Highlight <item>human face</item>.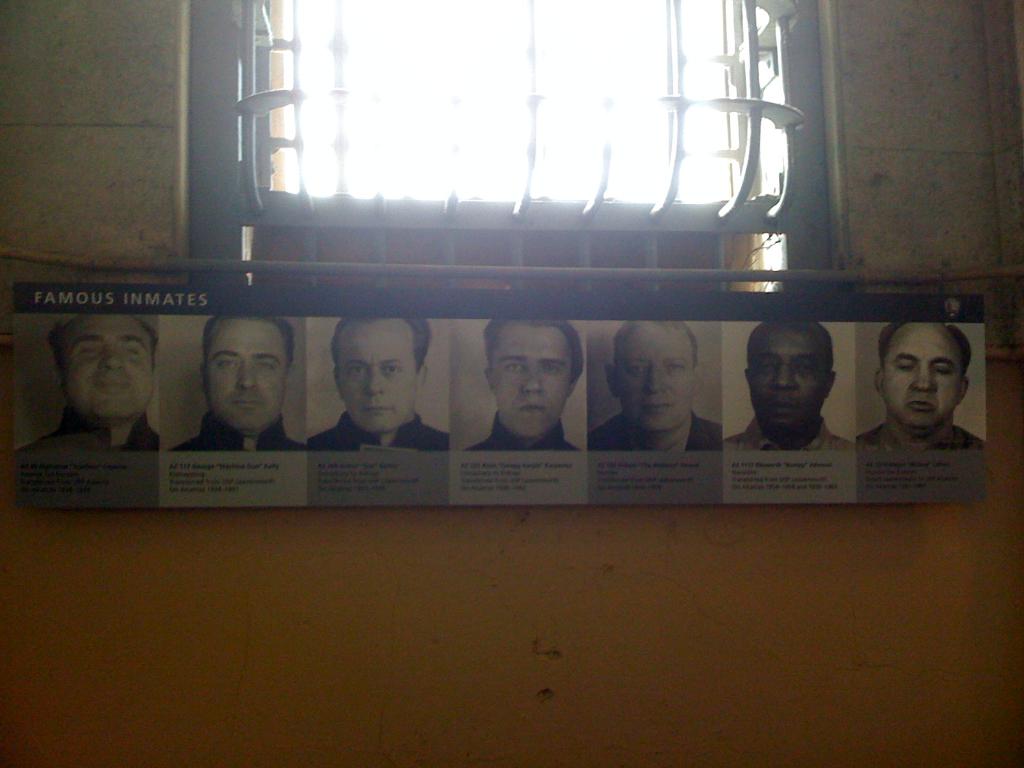
Highlighted region: 65, 316, 153, 419.
